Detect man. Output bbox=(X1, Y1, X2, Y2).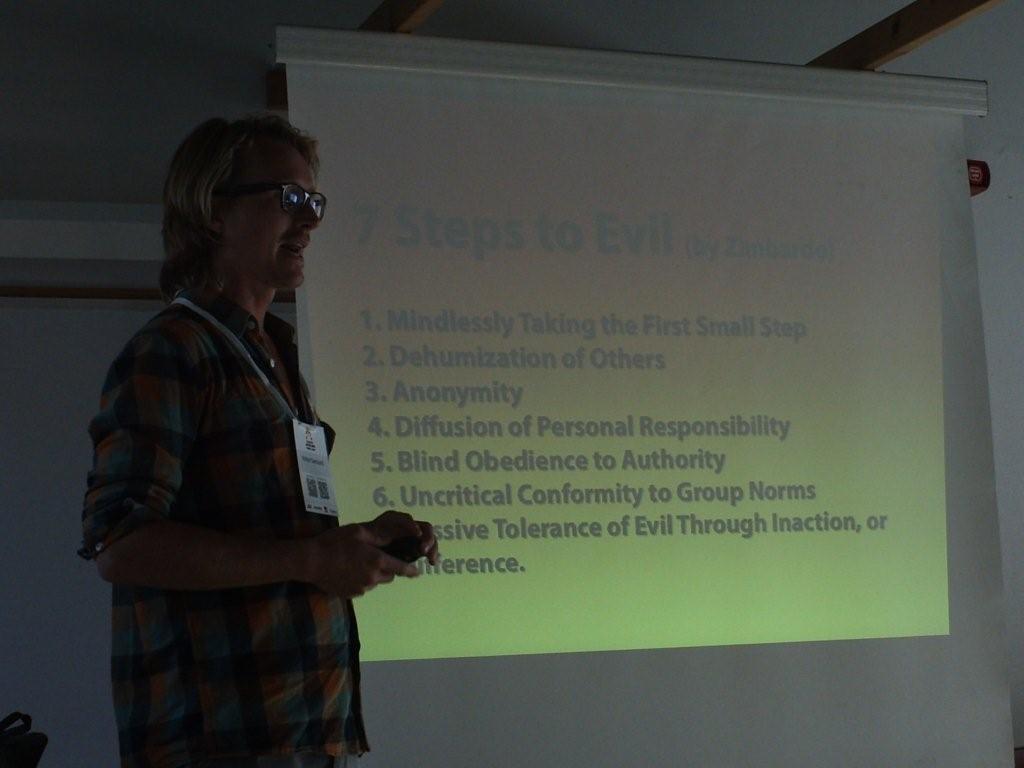
bbox=(80, 114, 436, 767).
